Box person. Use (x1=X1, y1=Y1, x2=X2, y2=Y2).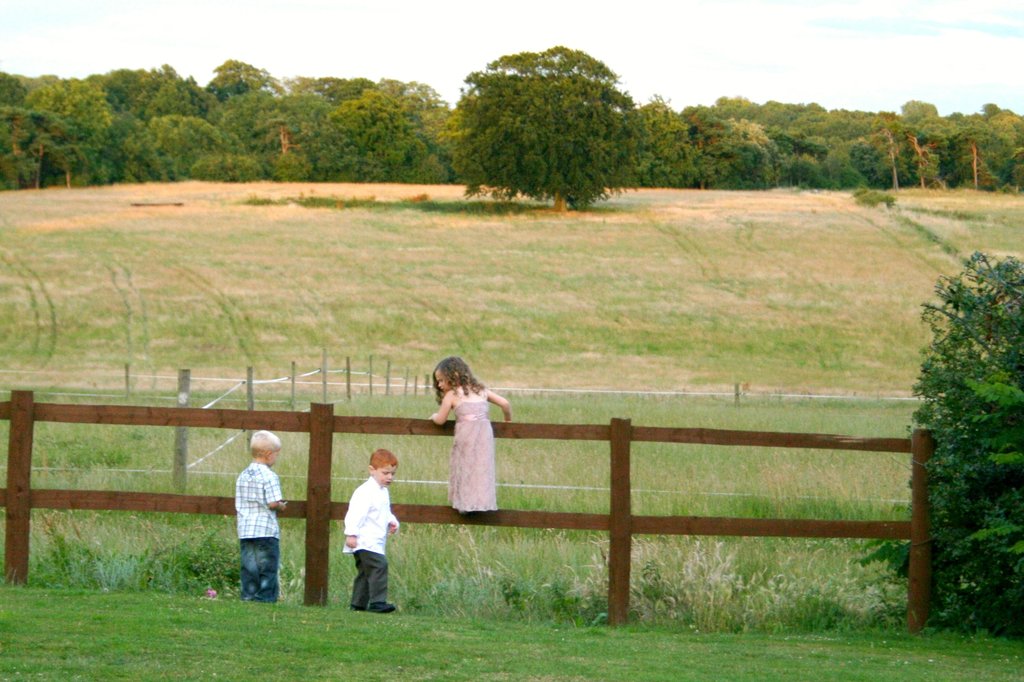
(x1=434, y1=355, x2=505, y2=521).
